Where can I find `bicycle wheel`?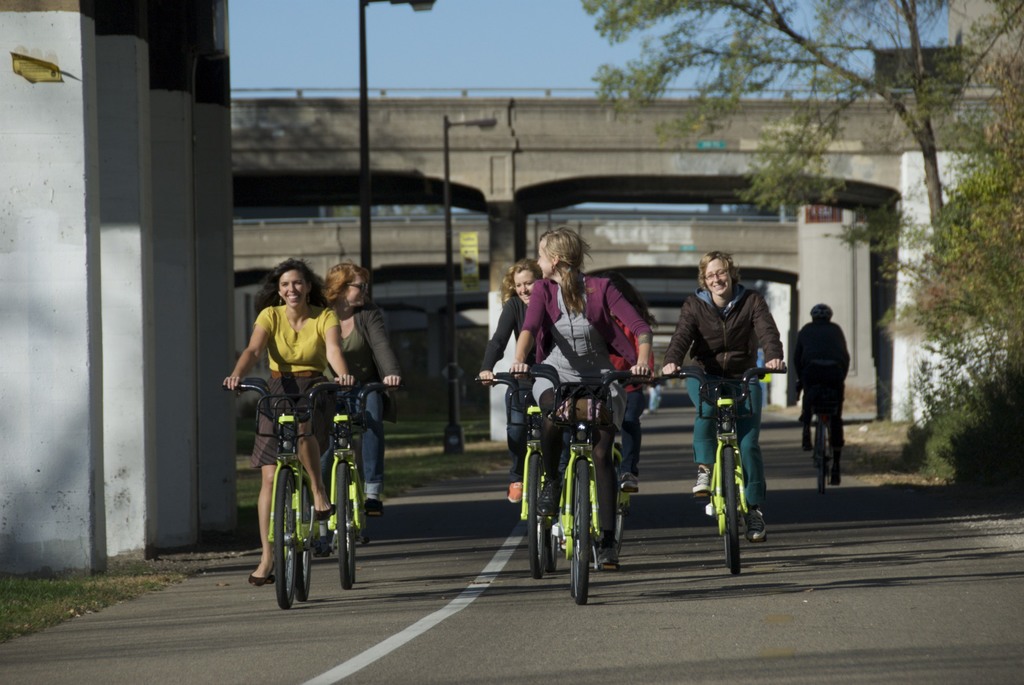
You can find it at left=813, top=425, right=828, bottom=489.
